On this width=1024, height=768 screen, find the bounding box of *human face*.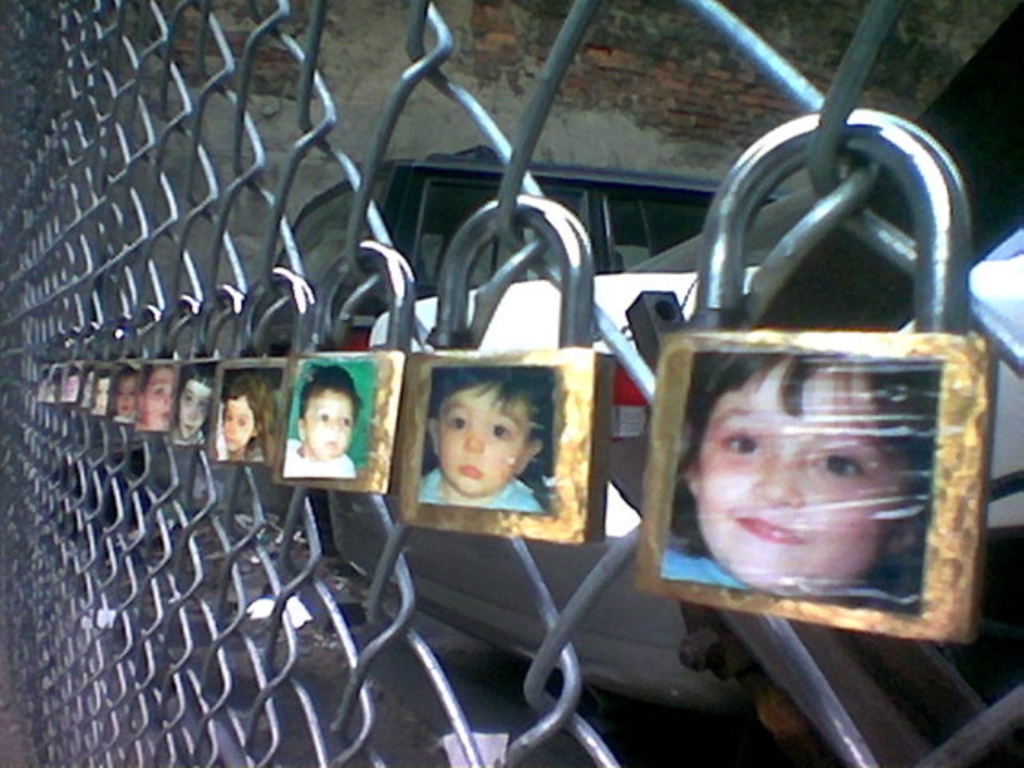
Bounding box: l=97, t=379, r=115, b=410.
